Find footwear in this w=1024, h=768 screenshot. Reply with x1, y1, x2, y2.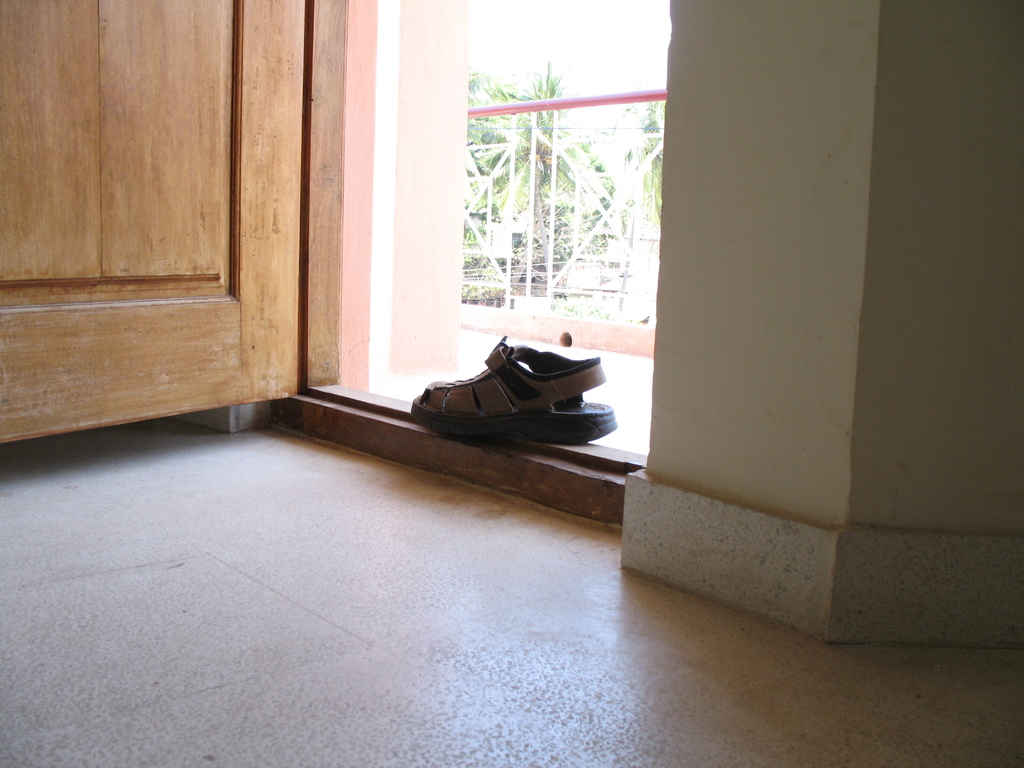
403, 339, 581, 433.
